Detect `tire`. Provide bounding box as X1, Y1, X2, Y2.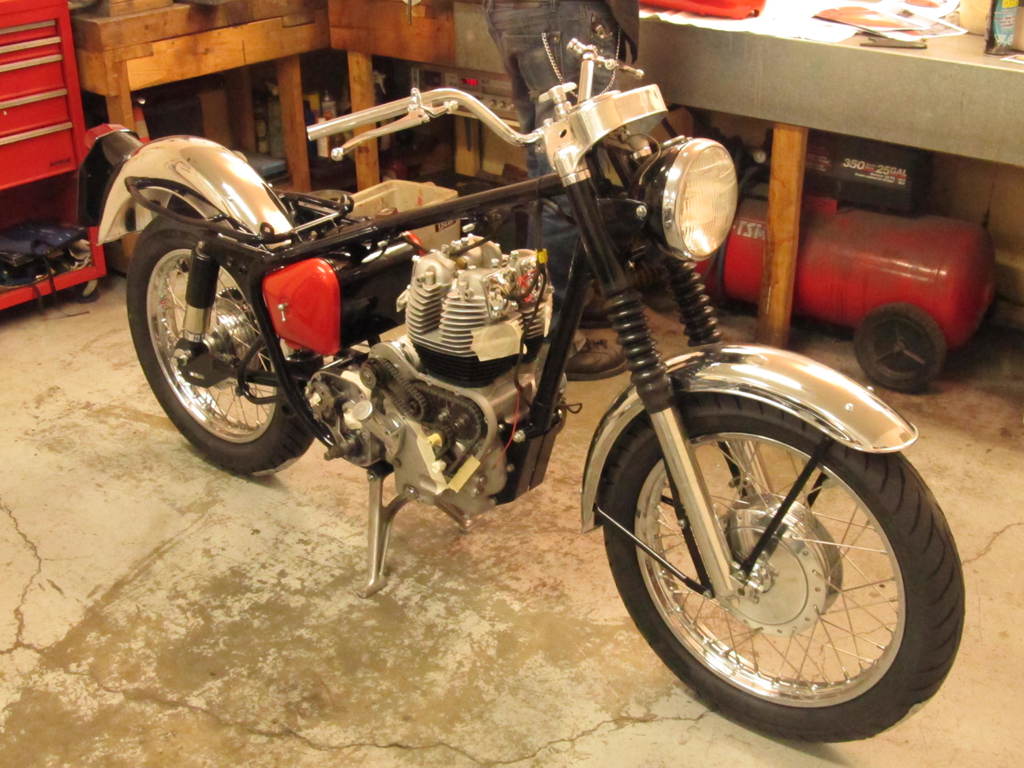
852, 304, 948, 391.
